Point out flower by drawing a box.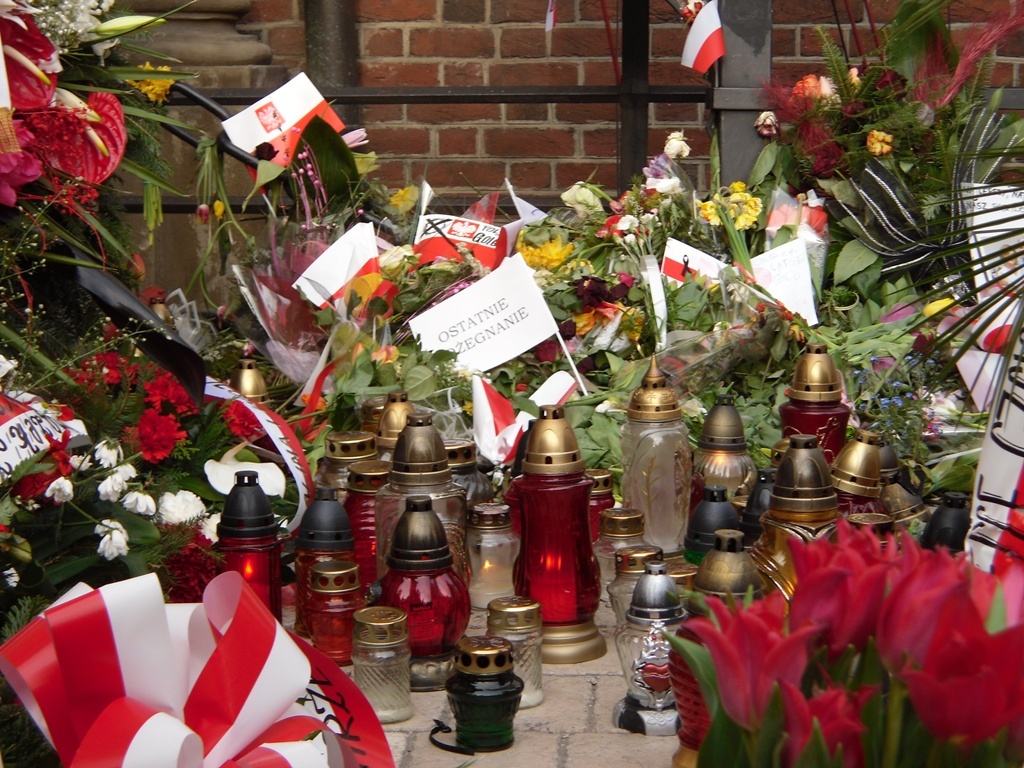
[778,678,867,767].
